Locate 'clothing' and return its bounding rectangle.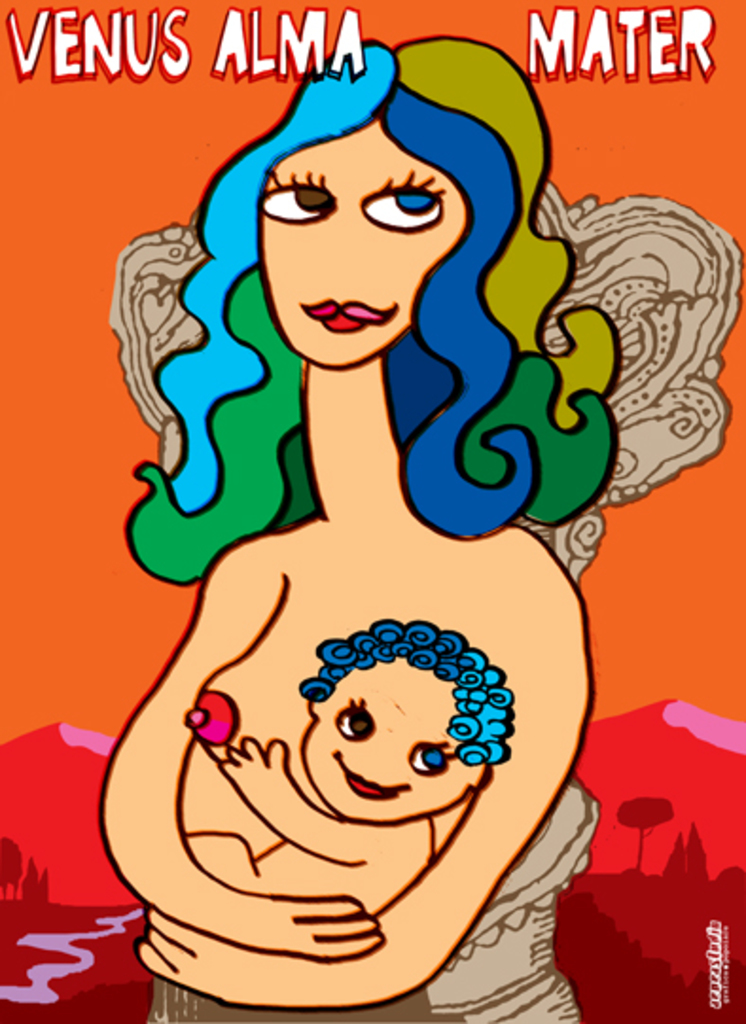
(left=85, top=220, right=651, bottom=998).
